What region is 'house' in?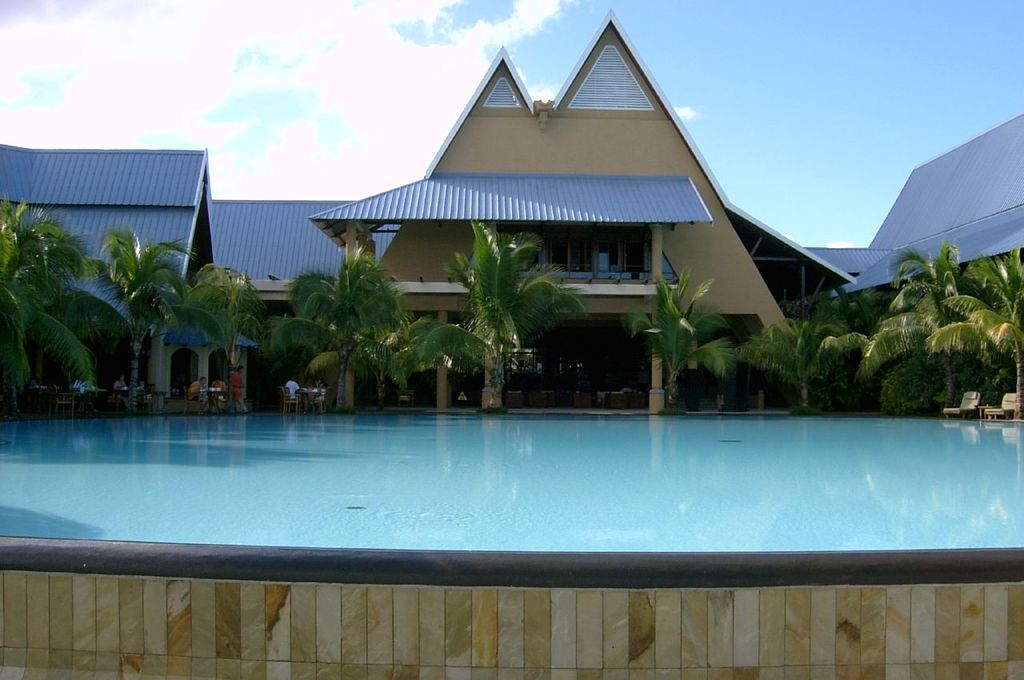
box(0, 139, 247, 436).
